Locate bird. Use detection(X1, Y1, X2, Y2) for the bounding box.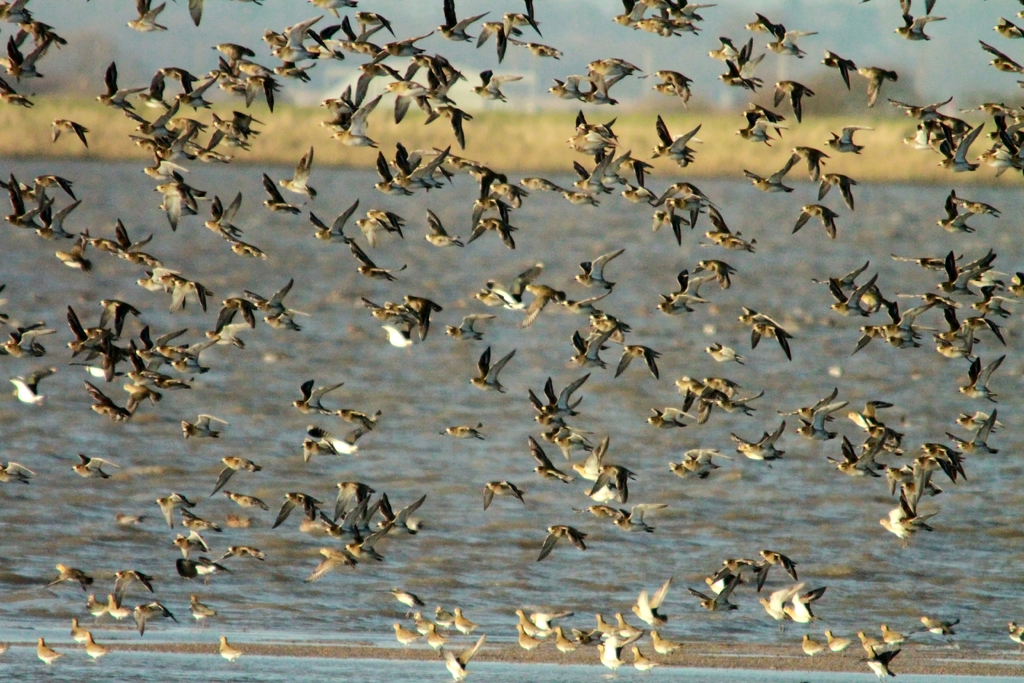
detection(939, 405, 1000, 470).
